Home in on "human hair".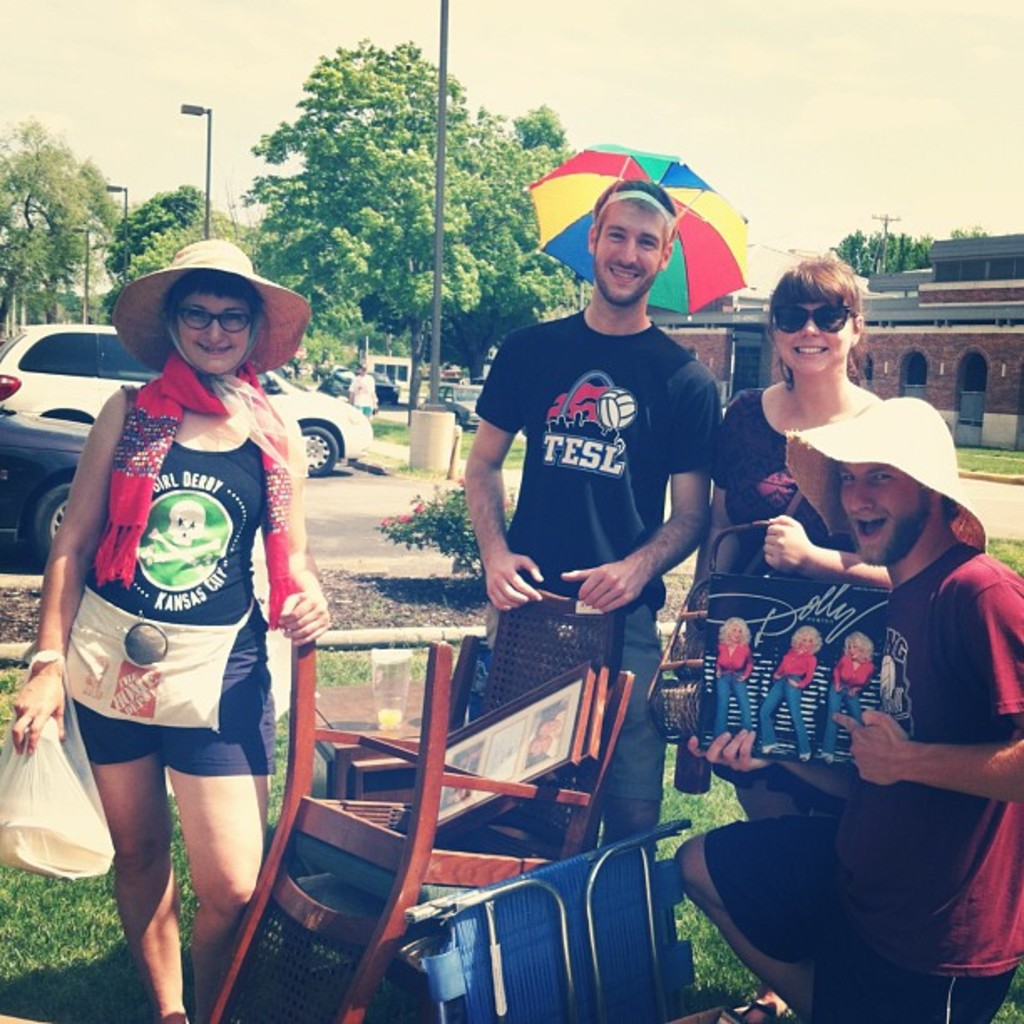
Homed in at rect(768, 249, 868, 397).
